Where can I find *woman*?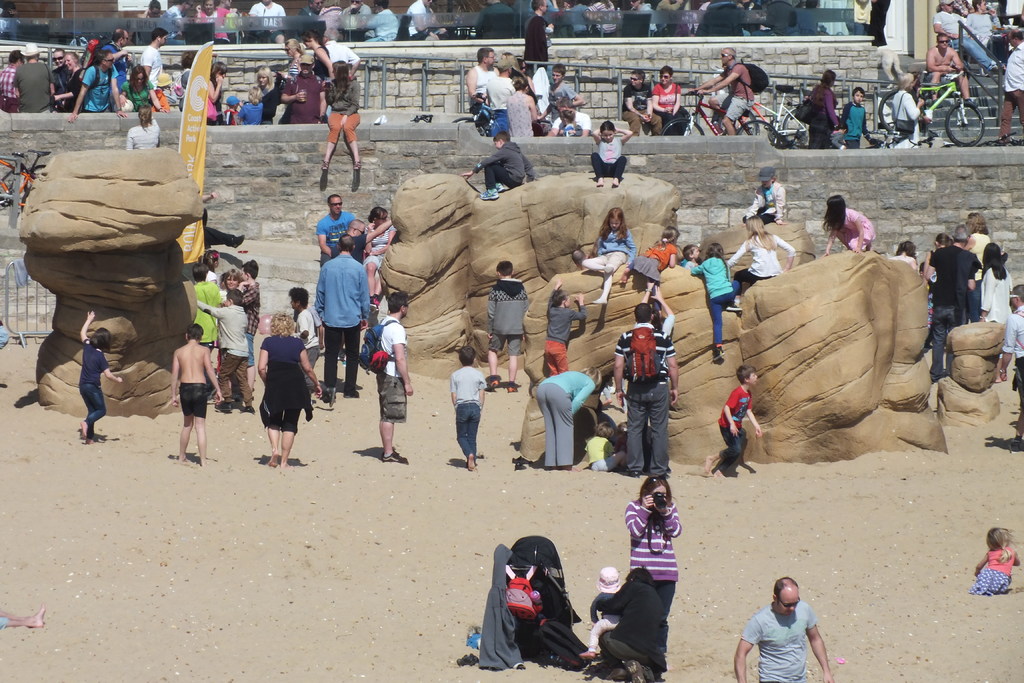
You can find it at bbox(979, 243, 1010, 375).
